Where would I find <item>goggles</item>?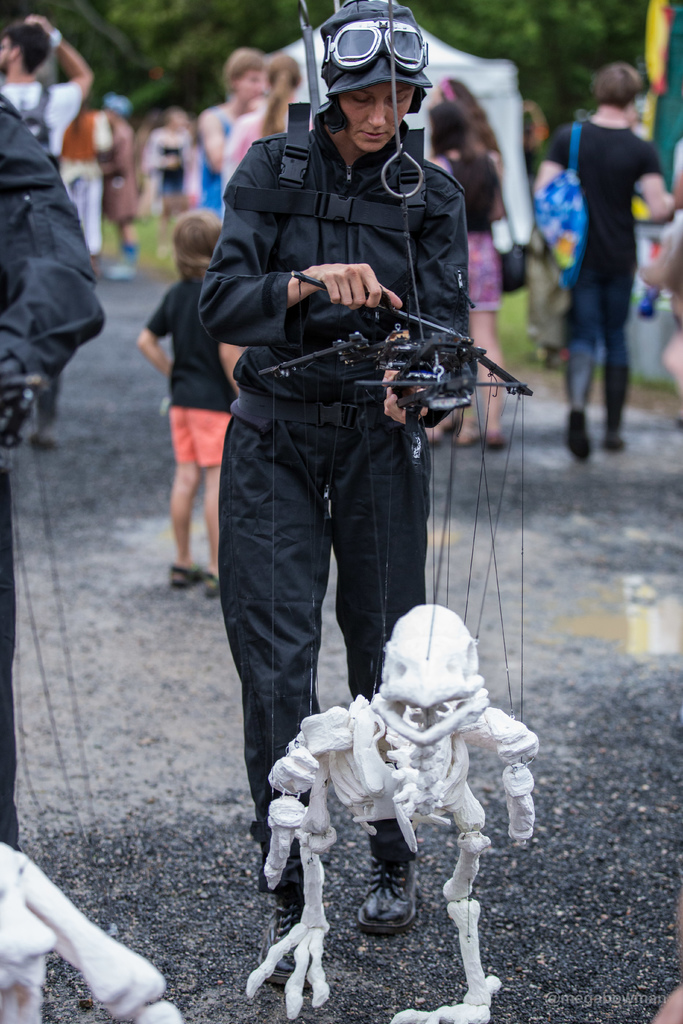
At bbox=[308, 23, 435, 91].
